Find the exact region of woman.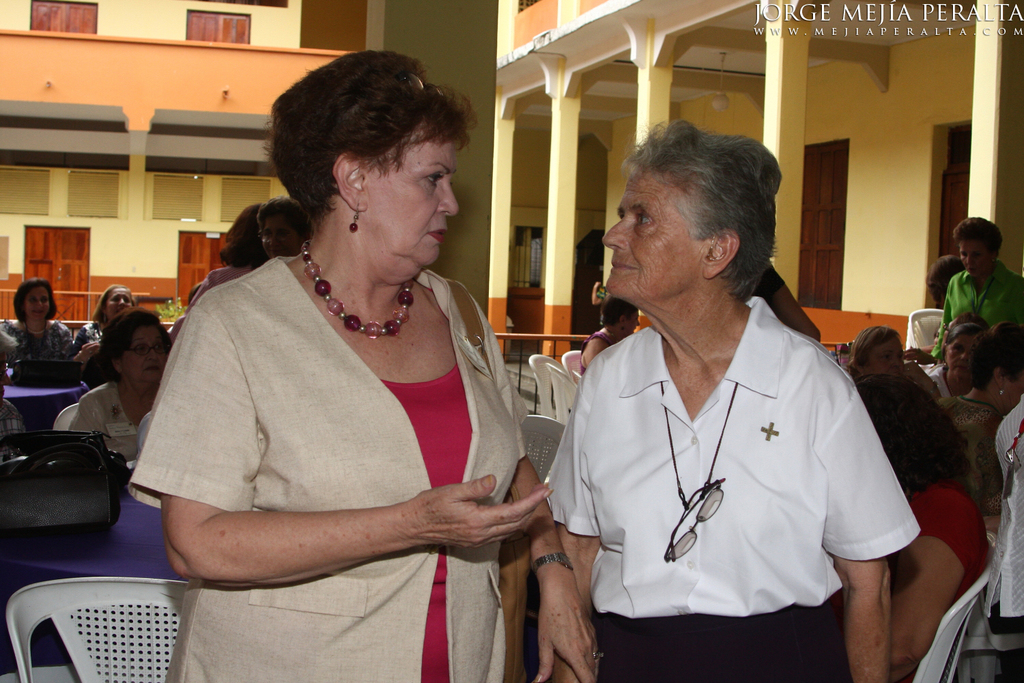
Exact region: region(547, 115, 927, 682).
